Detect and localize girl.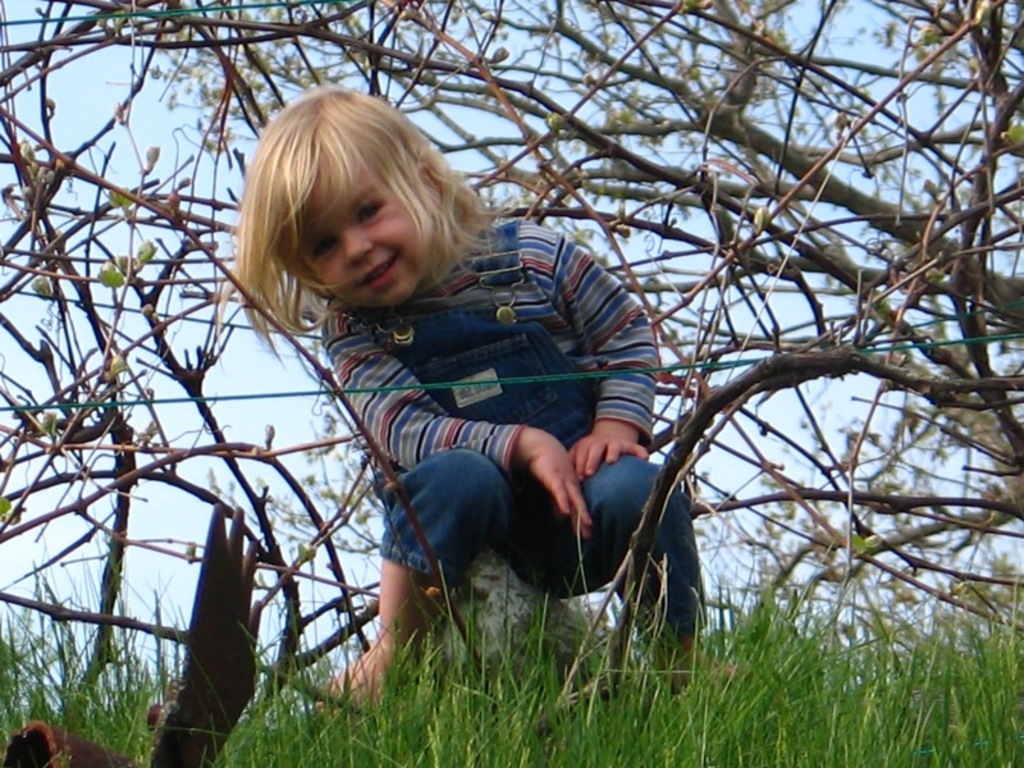
Localized at [x1=210, y1=79, x2=742, y2=714].
